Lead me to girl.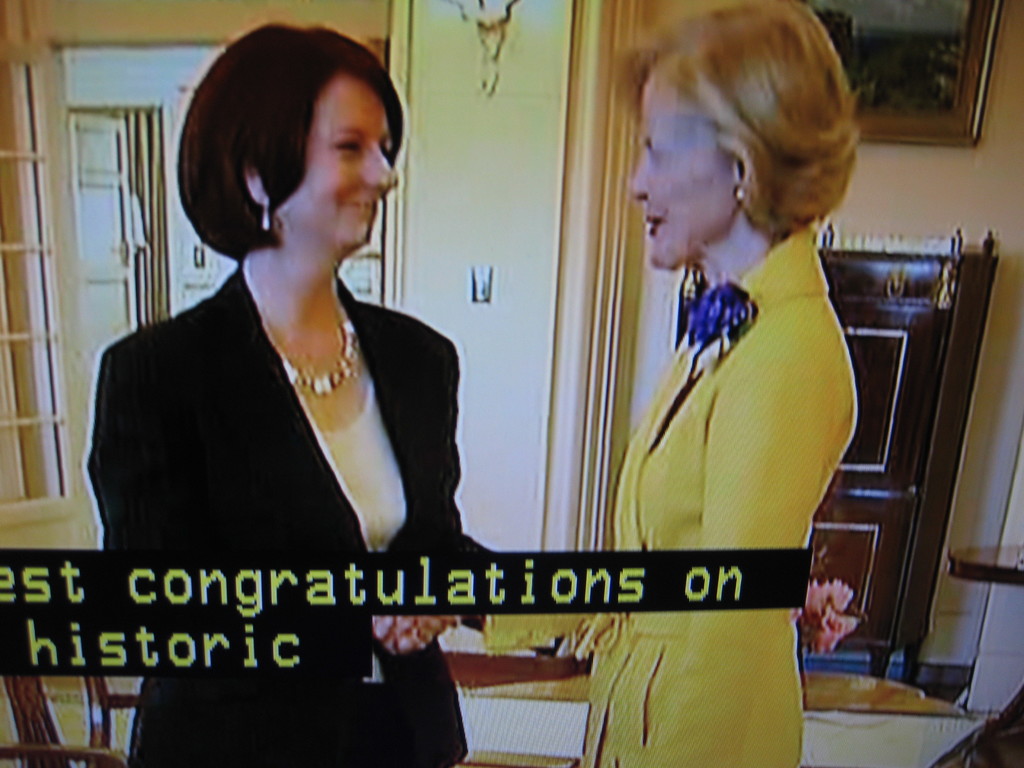
Lead to bbox=(86, 16, 525, 767).
